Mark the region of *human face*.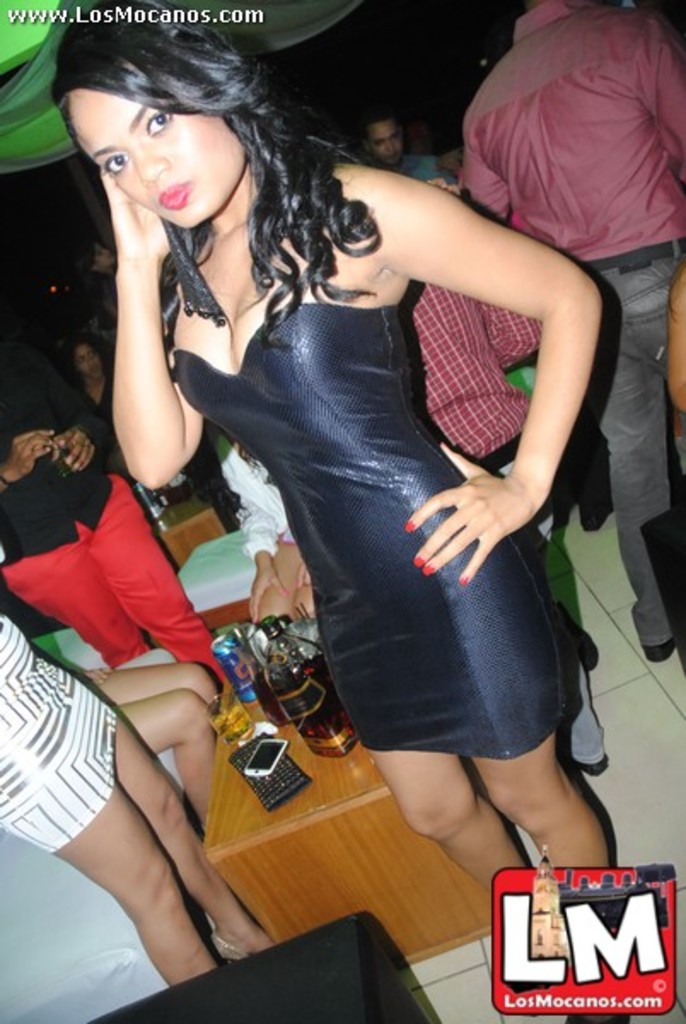
Region: box=[73, 336, 106, 382].
